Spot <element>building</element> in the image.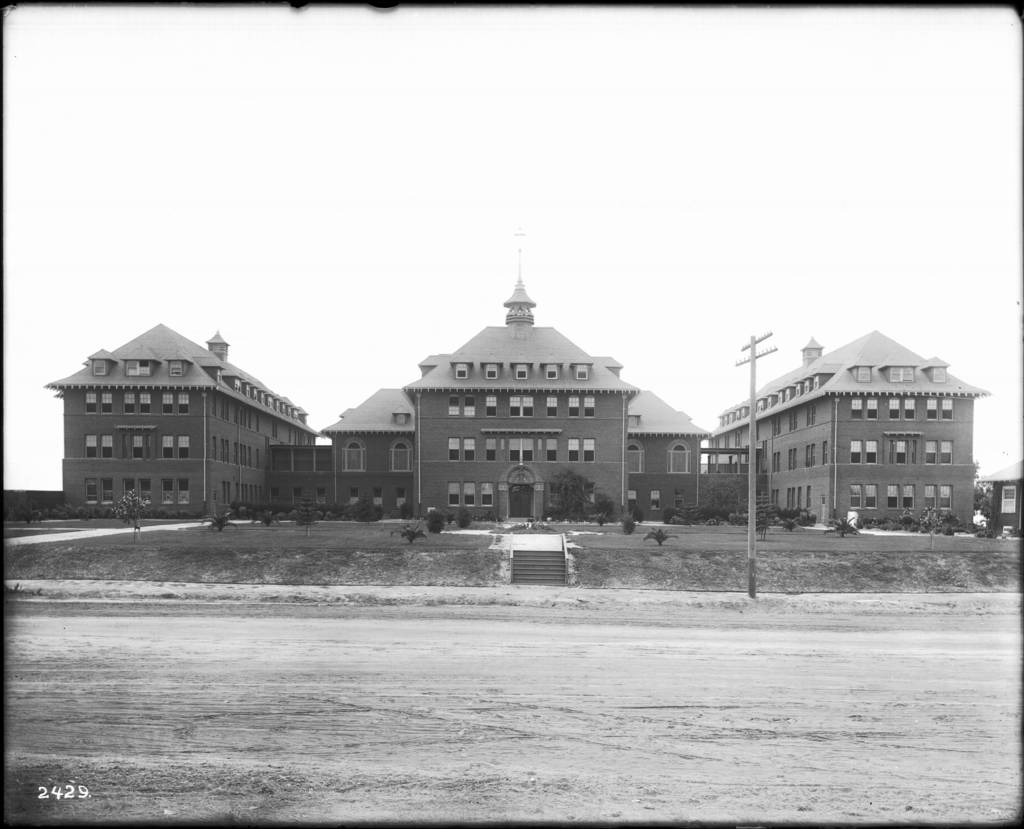
<element>building</element> found at bbox(980, 460, 1021, 534).
